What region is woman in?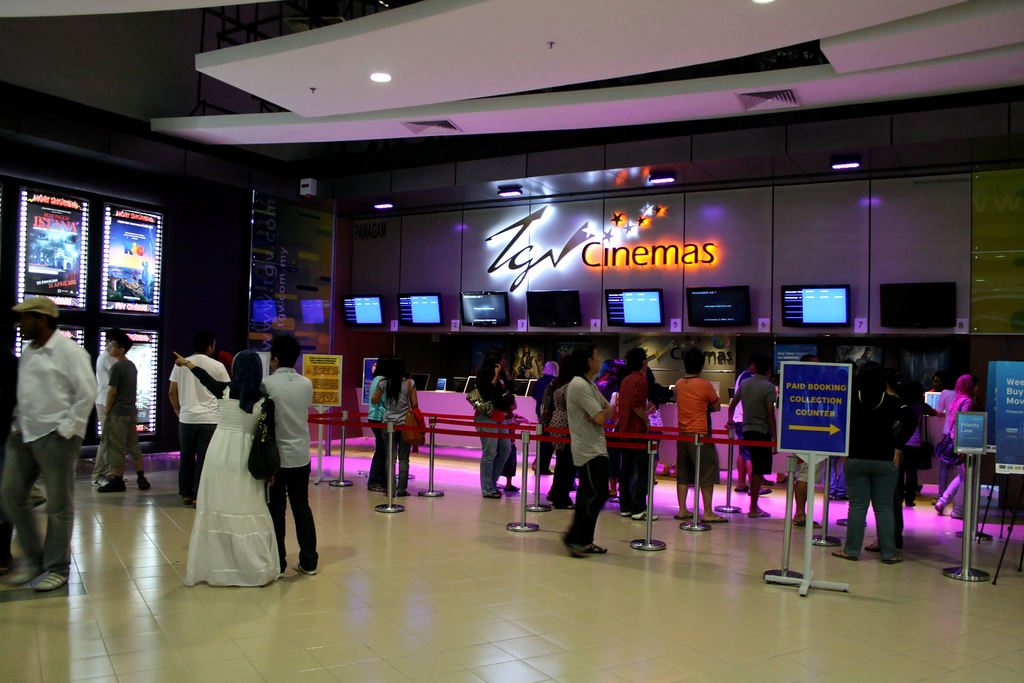
bbox=(467, 361, 516, 511).
